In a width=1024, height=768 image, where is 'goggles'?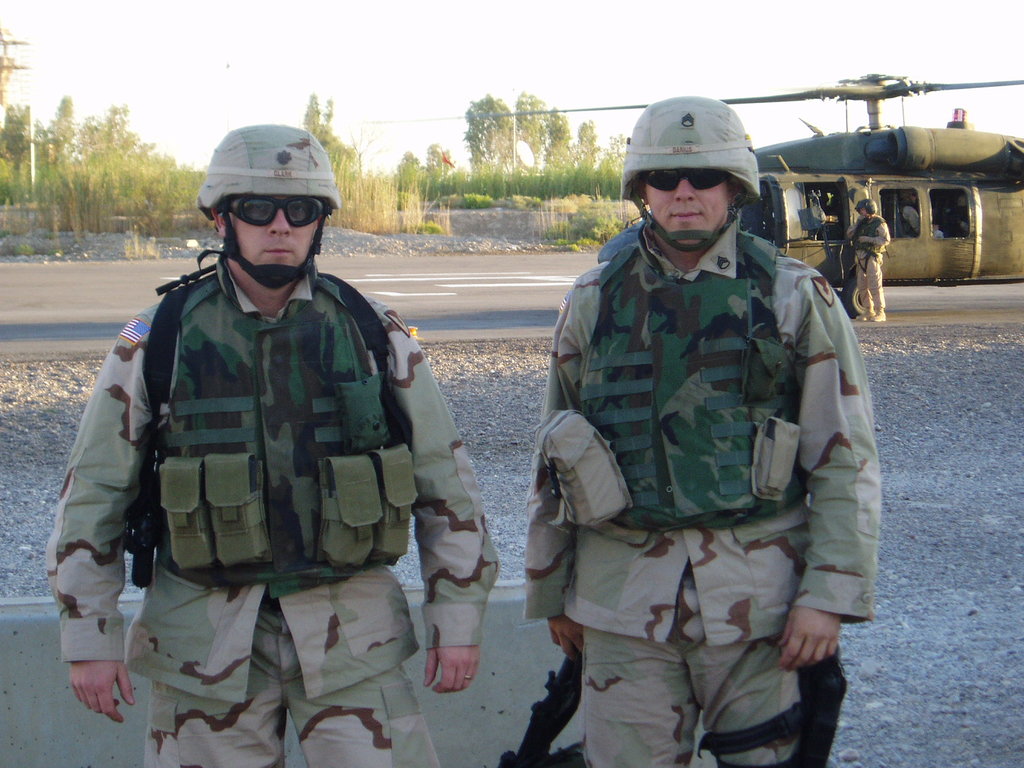
639:170:736:198.
